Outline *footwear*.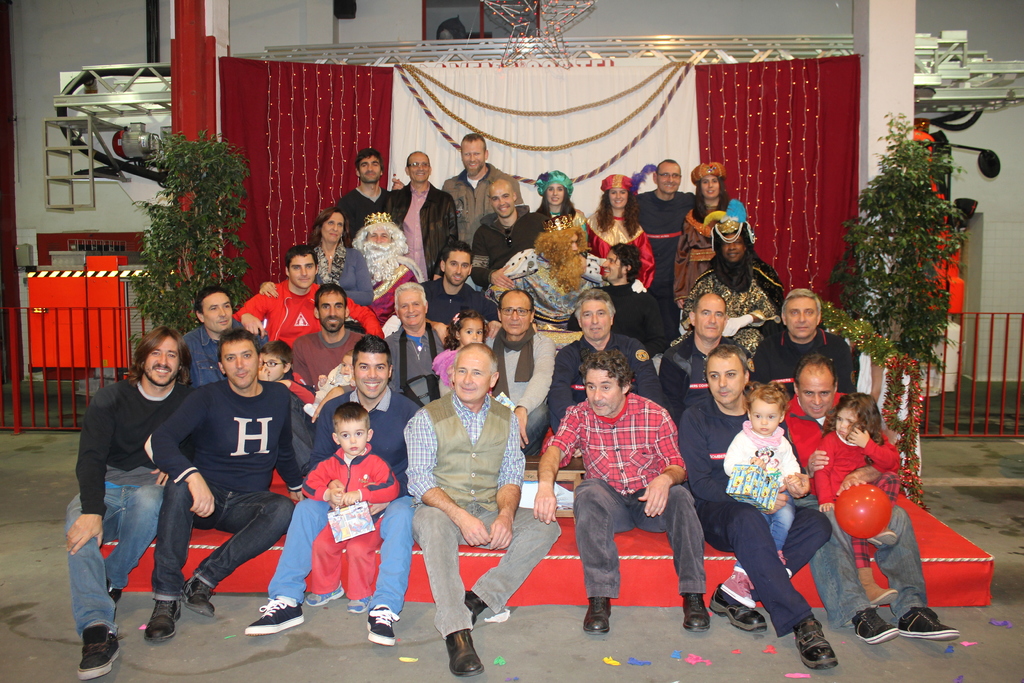
Outline: [left=141, top=588, right=186, bottom=642].
